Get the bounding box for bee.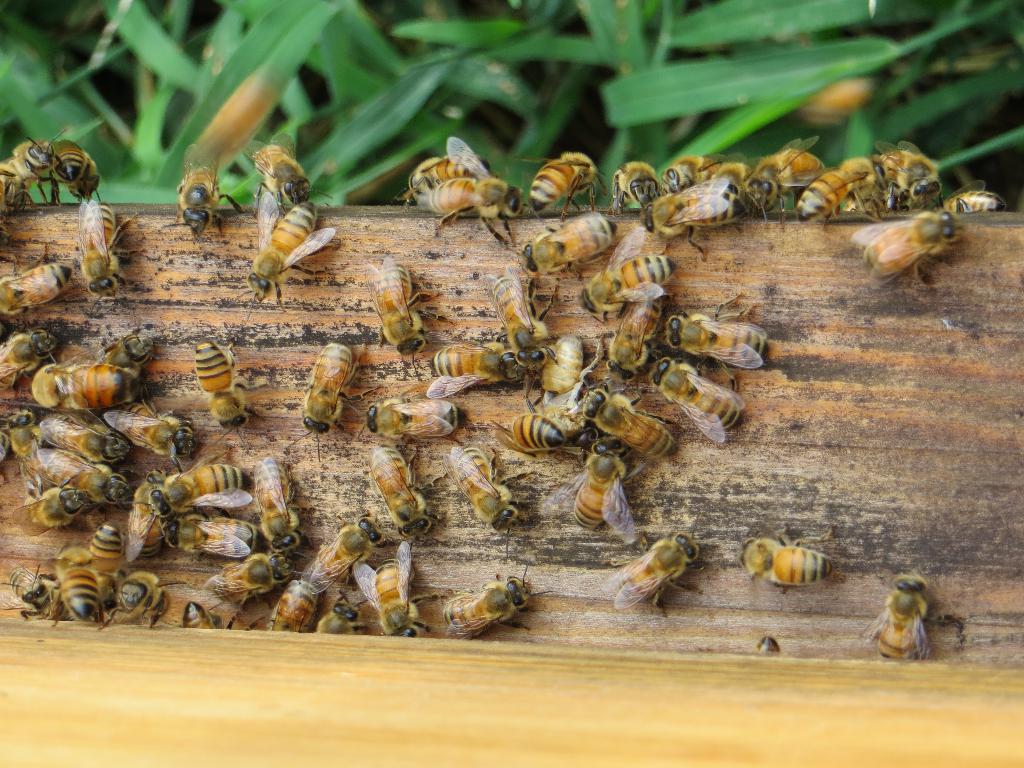
<region>0, 335, 56, 394</region>.
